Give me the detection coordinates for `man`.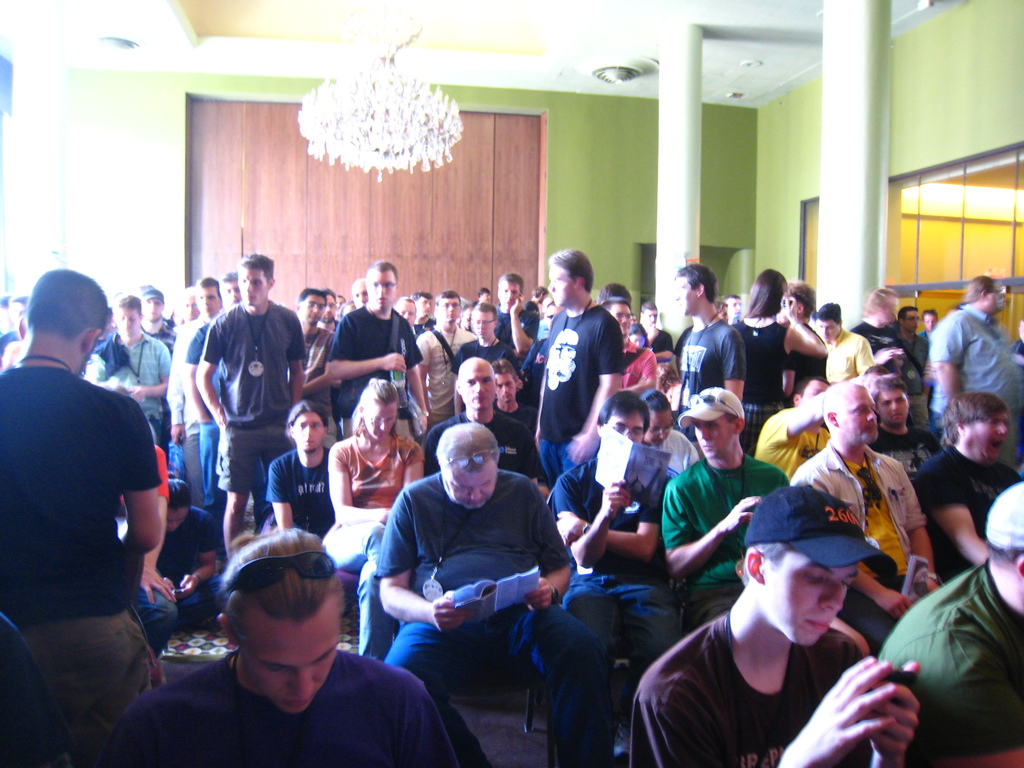
BBox(382, 415, 585, 757).
